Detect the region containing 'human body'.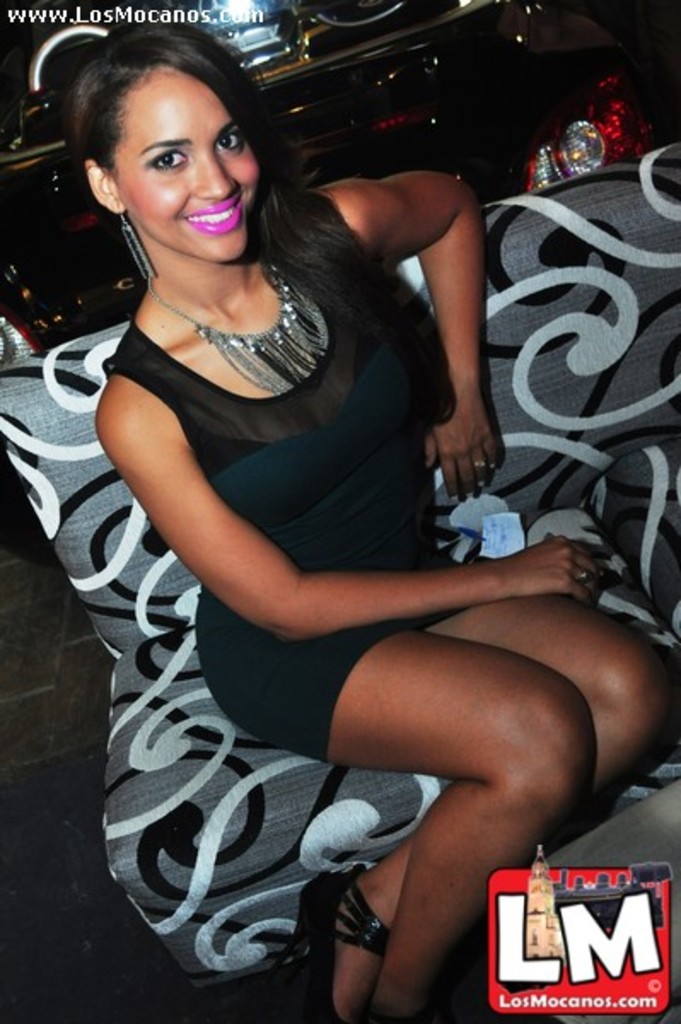
select_region(67, 32, 597, 1007).
